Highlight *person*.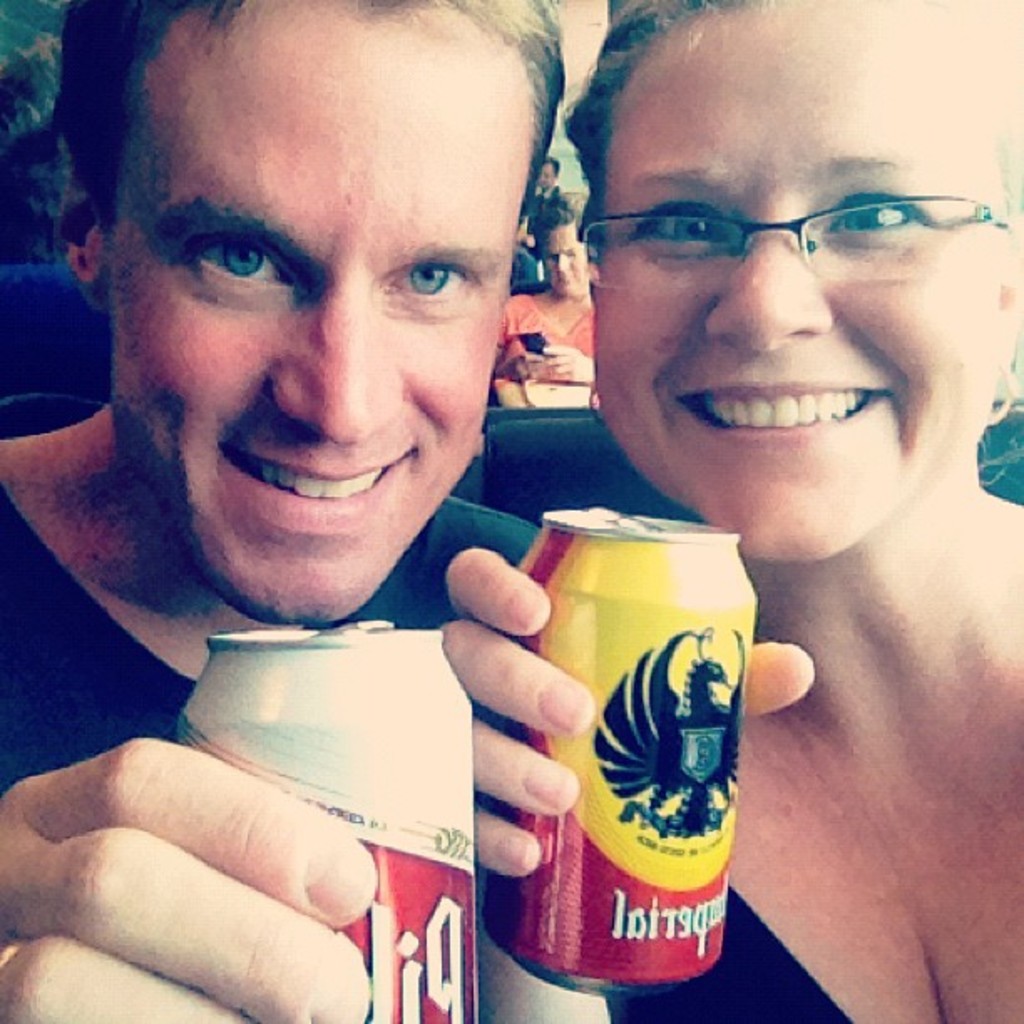
Highlighted region: (x1=487, y1=194, x2=599, y2=413).
